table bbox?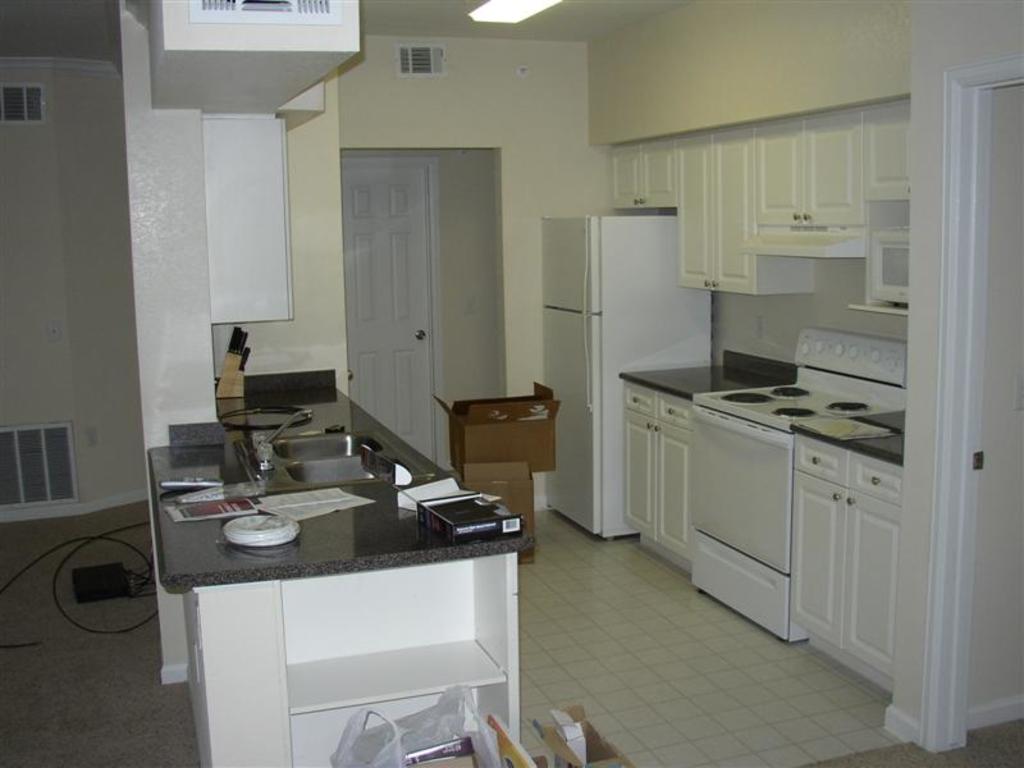
x1=145 y1=390 x2=516 y2=759
